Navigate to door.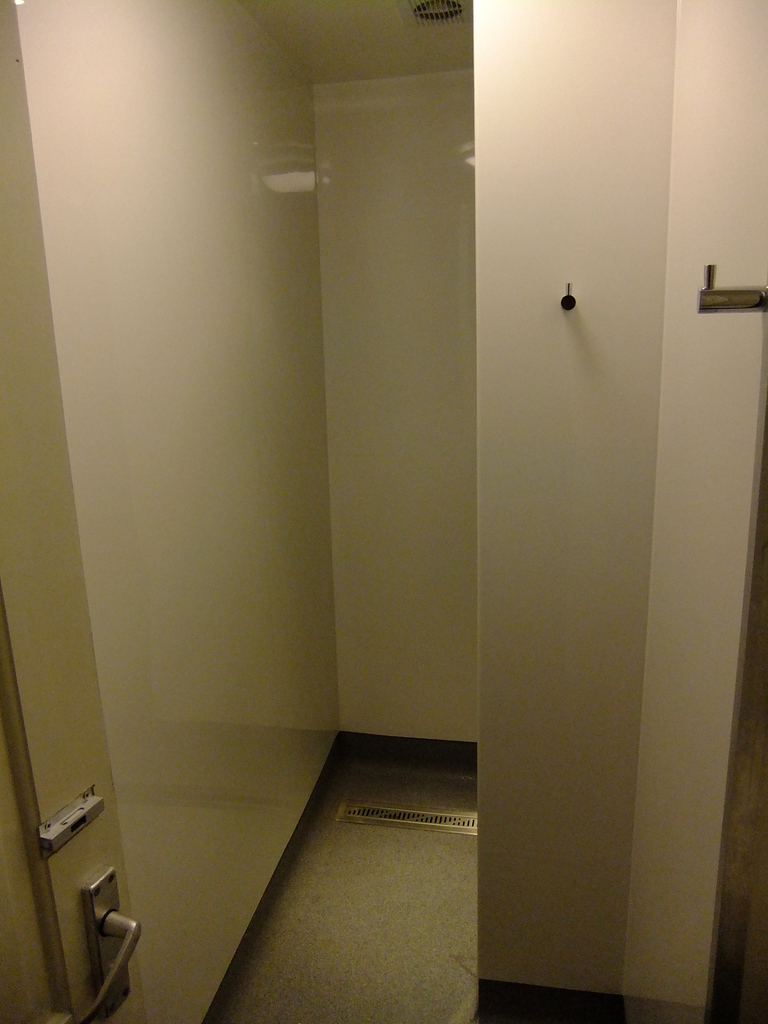
Navigation target: bbox=[0, 0, 151, 1023].
